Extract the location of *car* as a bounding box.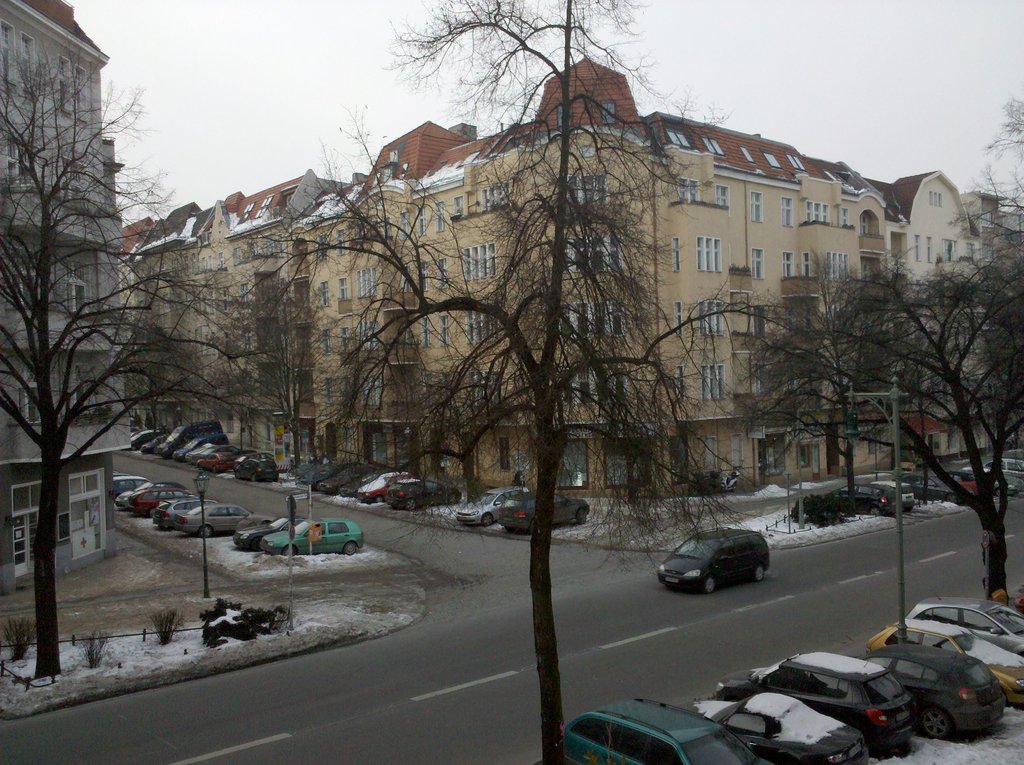
{"x1": 646, "y1": 531, "x2": 772, "y2": 606}.
